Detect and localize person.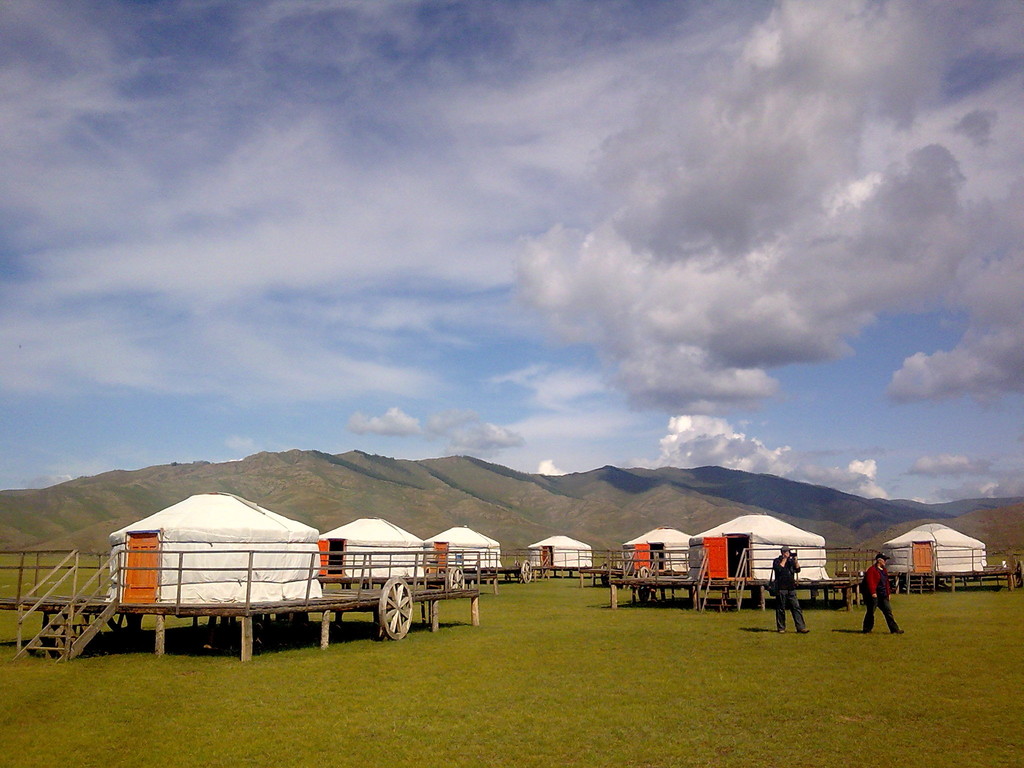
Localized at [left=859, top=550, right=902, bottom=632].
